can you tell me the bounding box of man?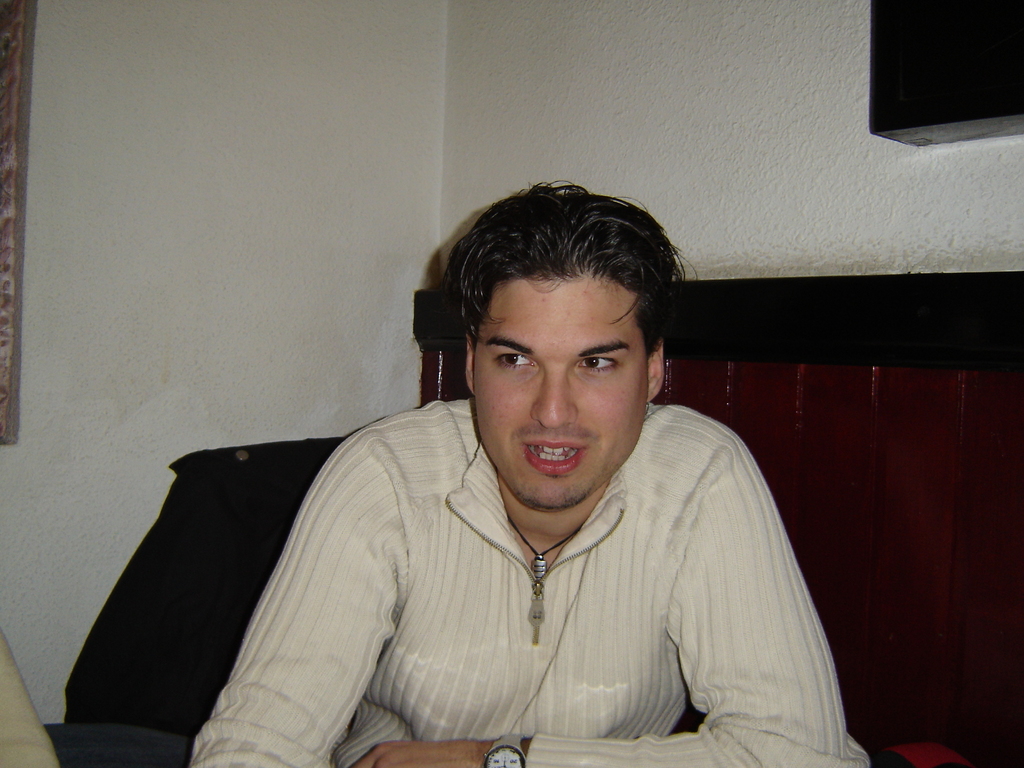
110, 180, 881, 753.
